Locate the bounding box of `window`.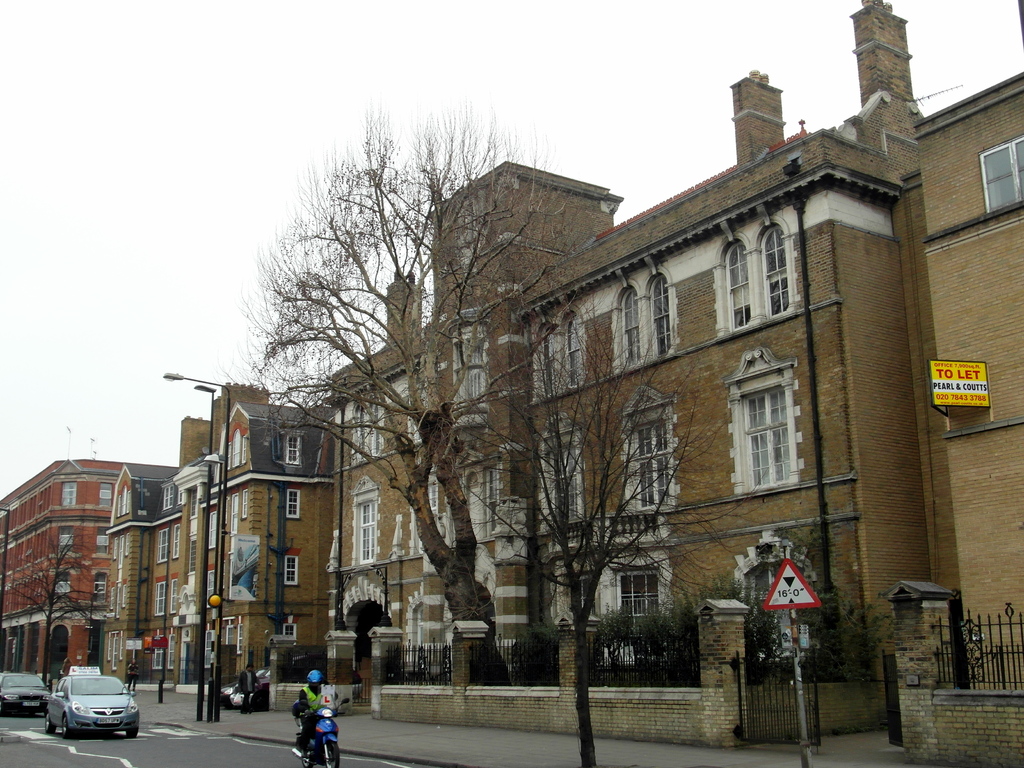
Bounding box: rect(531, 322, 556, 400).
